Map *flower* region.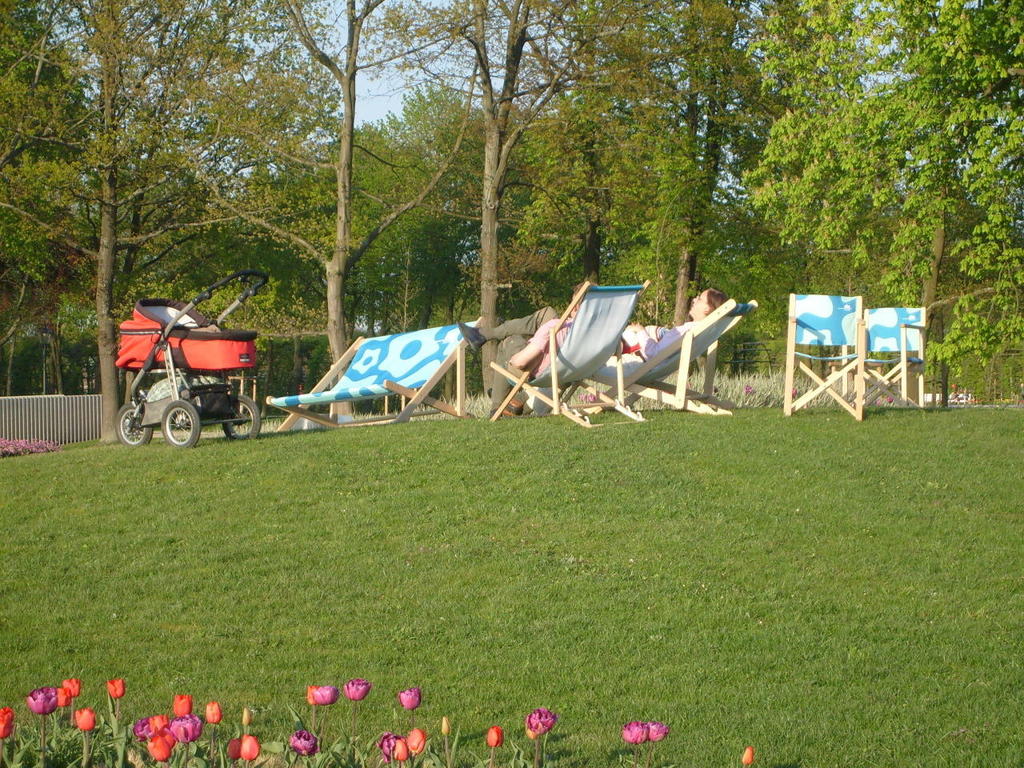
Mapped to 531, 706, 557, 734.
